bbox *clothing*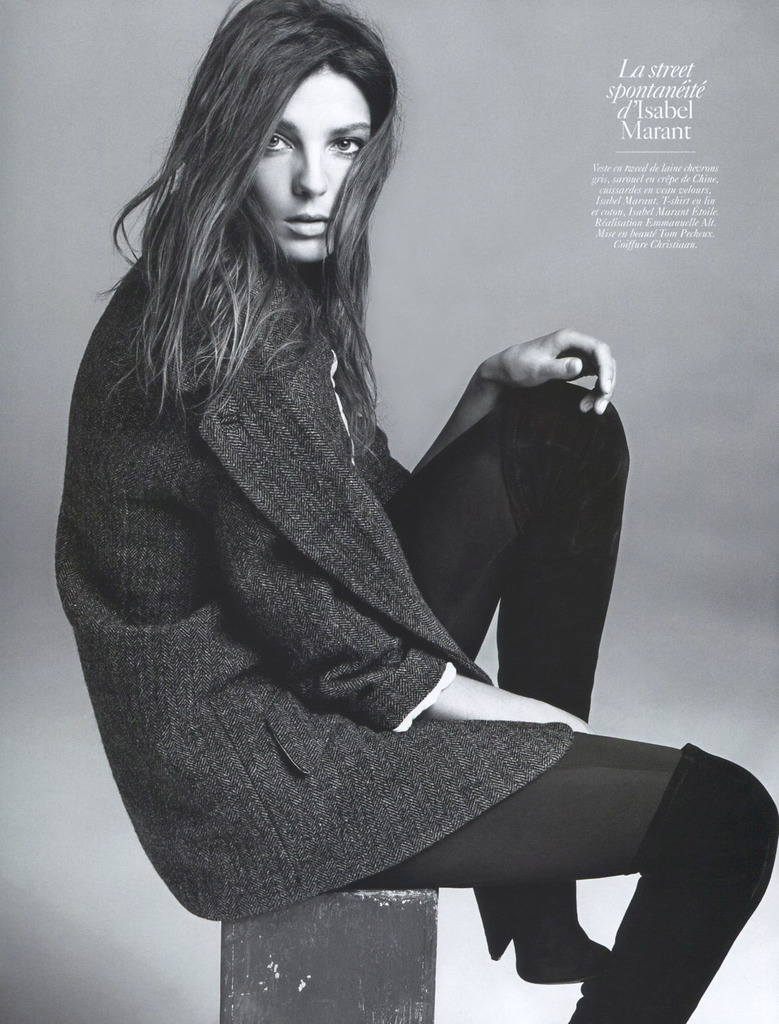
pyautogui.locateOnScreen(390, 379, 778, 1023)
